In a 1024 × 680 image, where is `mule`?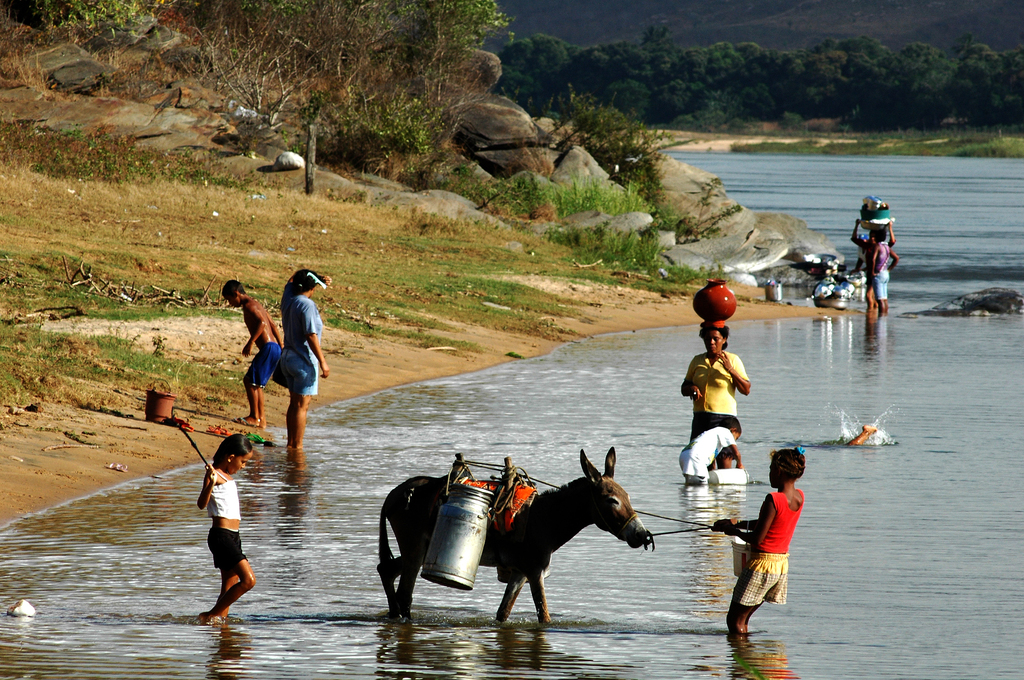
409,451,635,618.
